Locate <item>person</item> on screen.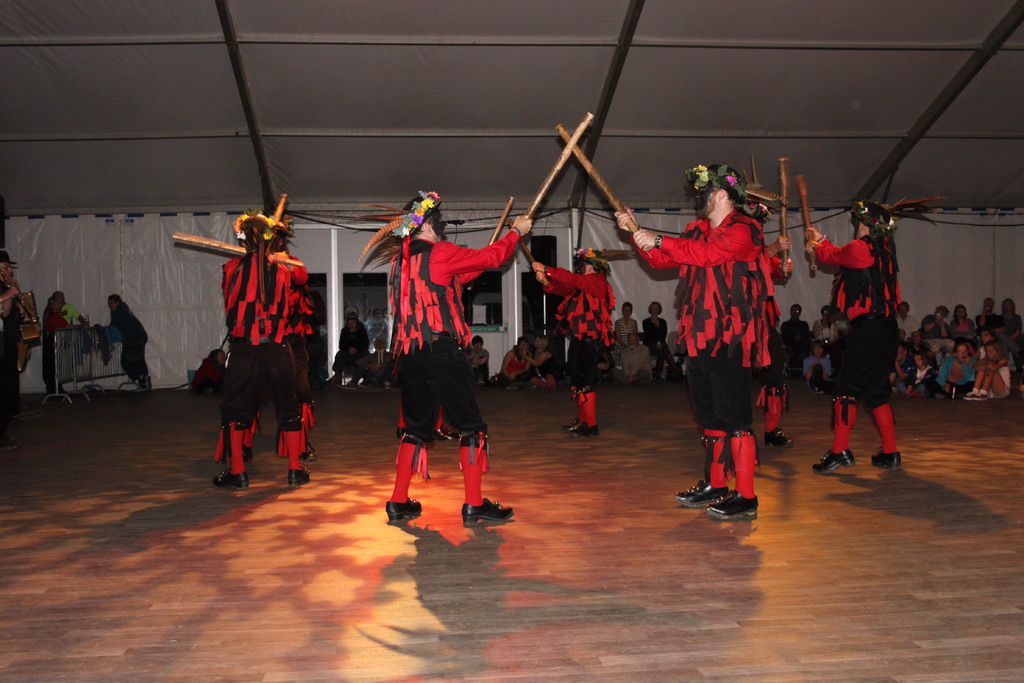
On screen at l=188, t=346, r=223, b=397.
